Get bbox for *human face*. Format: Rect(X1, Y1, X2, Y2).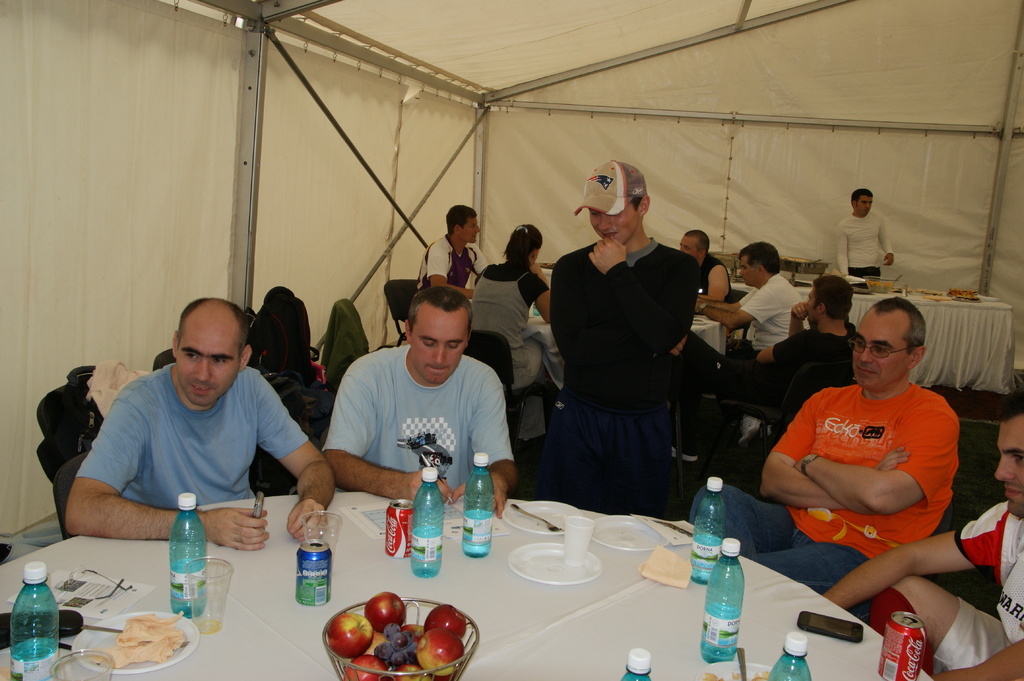
Rect(855, 195, 874, 214).
